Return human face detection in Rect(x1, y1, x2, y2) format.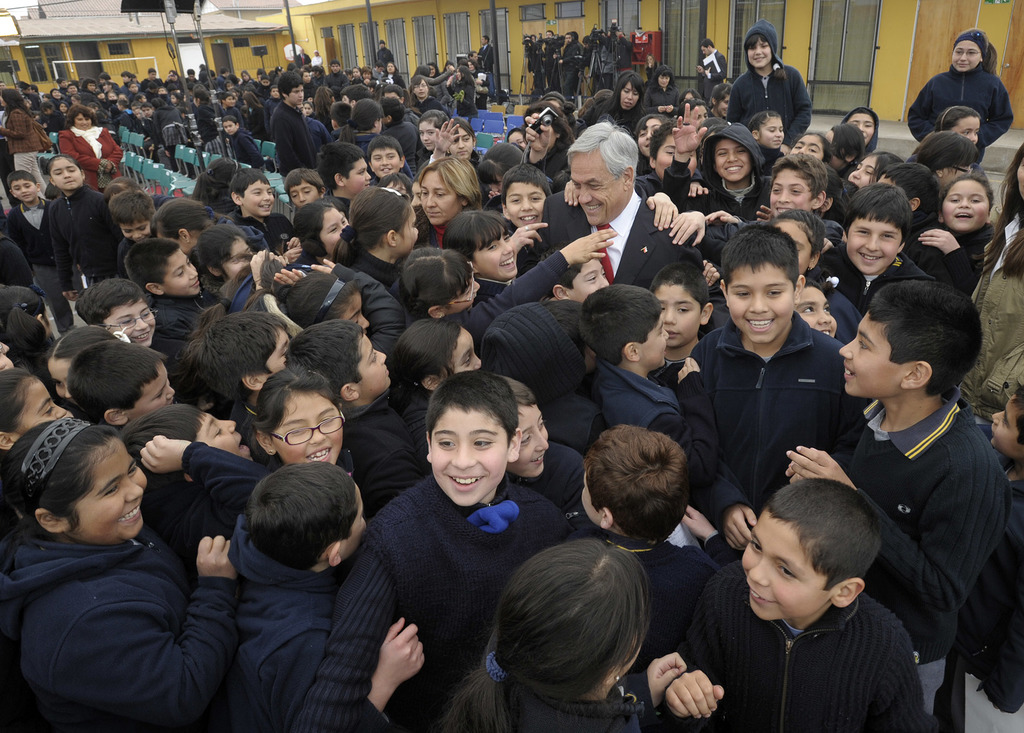
Rect(102, 83, 110, 91).
